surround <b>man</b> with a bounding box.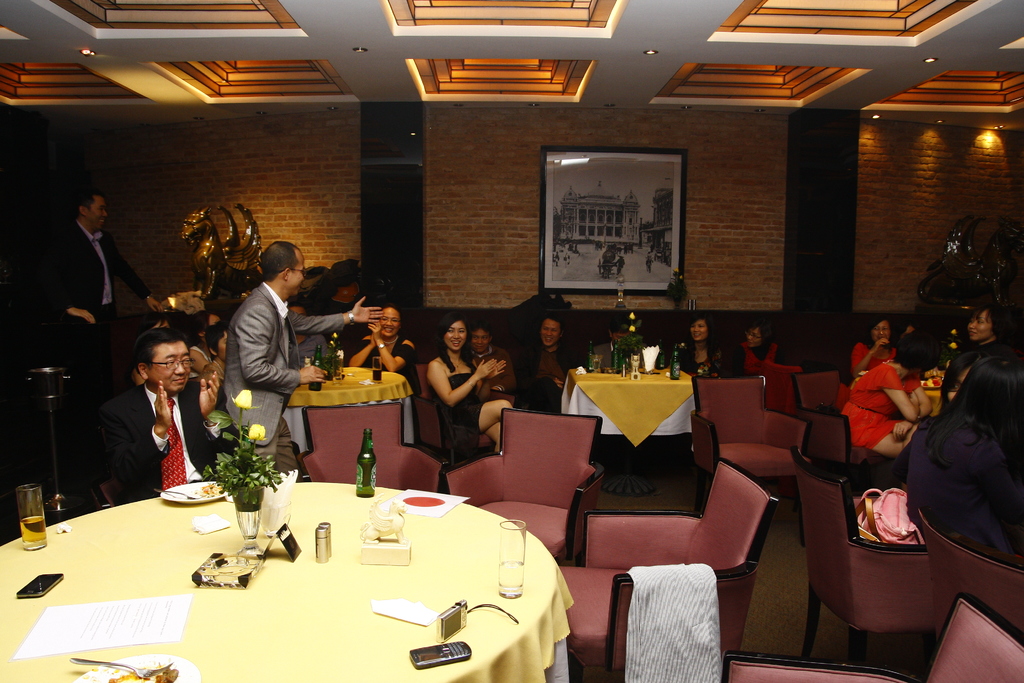
left=465, top=328, right=520, bottom=422.
